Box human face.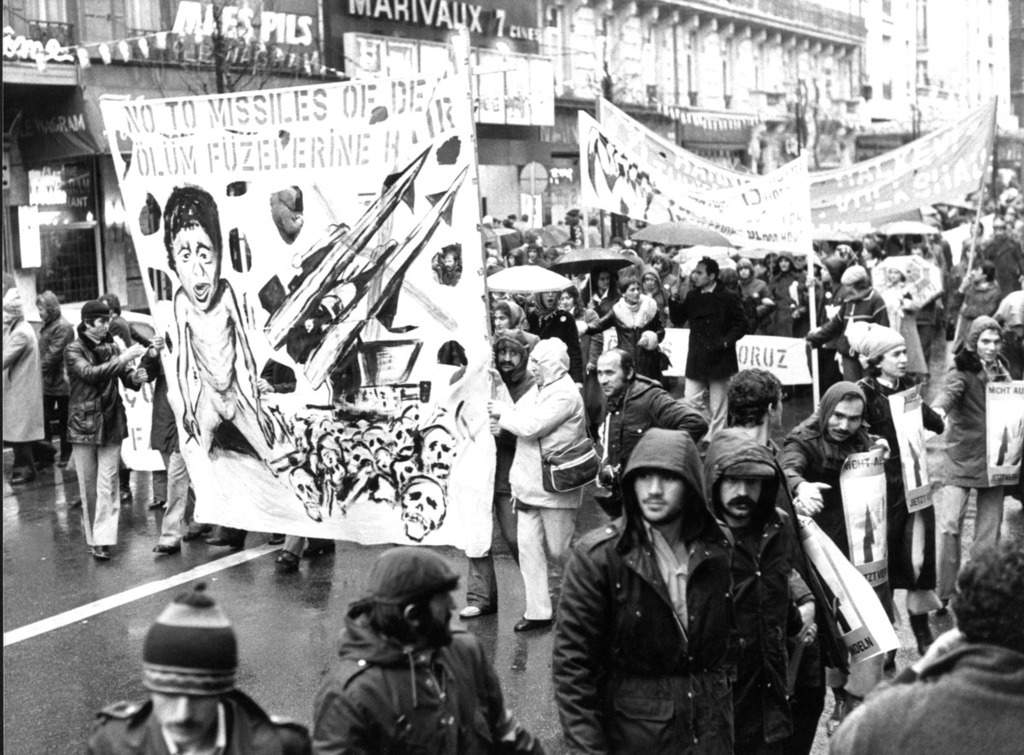
<region>887, 268, 901, 282</region>.
